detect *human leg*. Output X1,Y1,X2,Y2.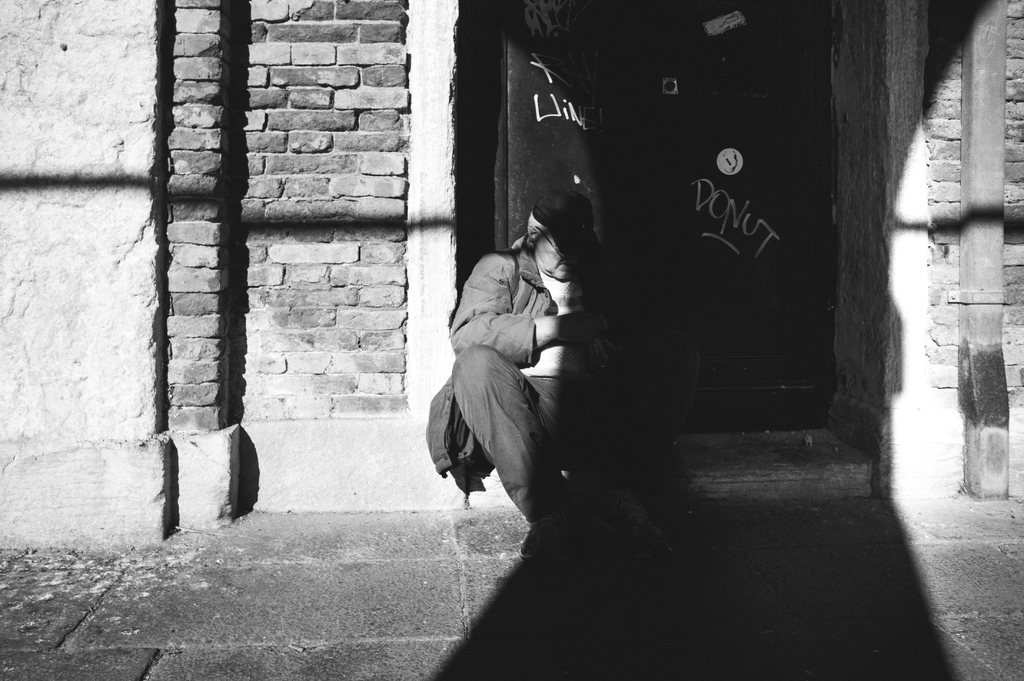
455,340,569,549.
